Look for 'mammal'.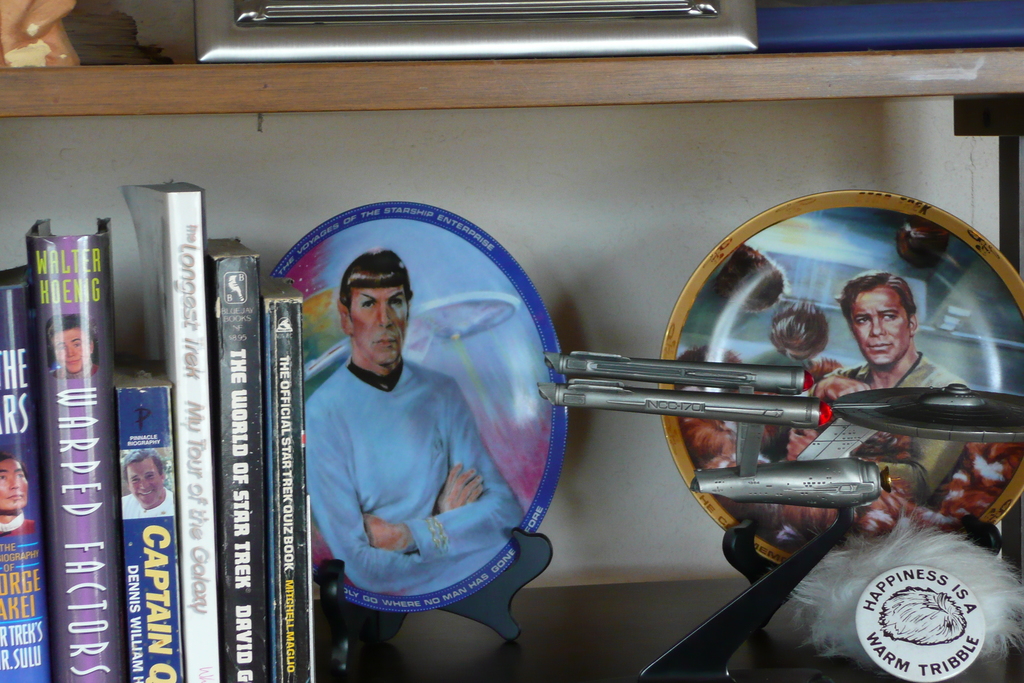
Found: box=[0, 456, 40, 541].
